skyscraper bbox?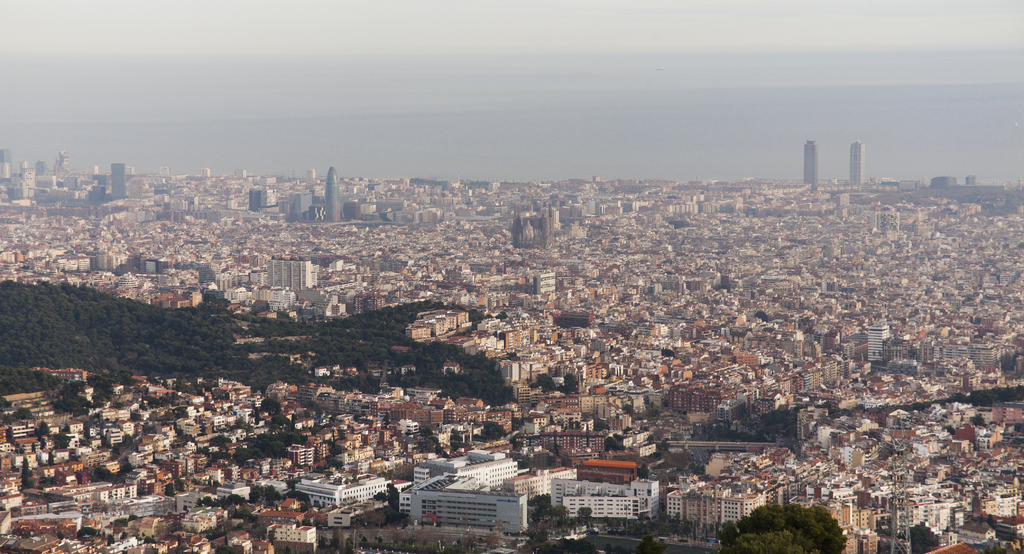
x1=847 y1=140 x2=866 y2=184
